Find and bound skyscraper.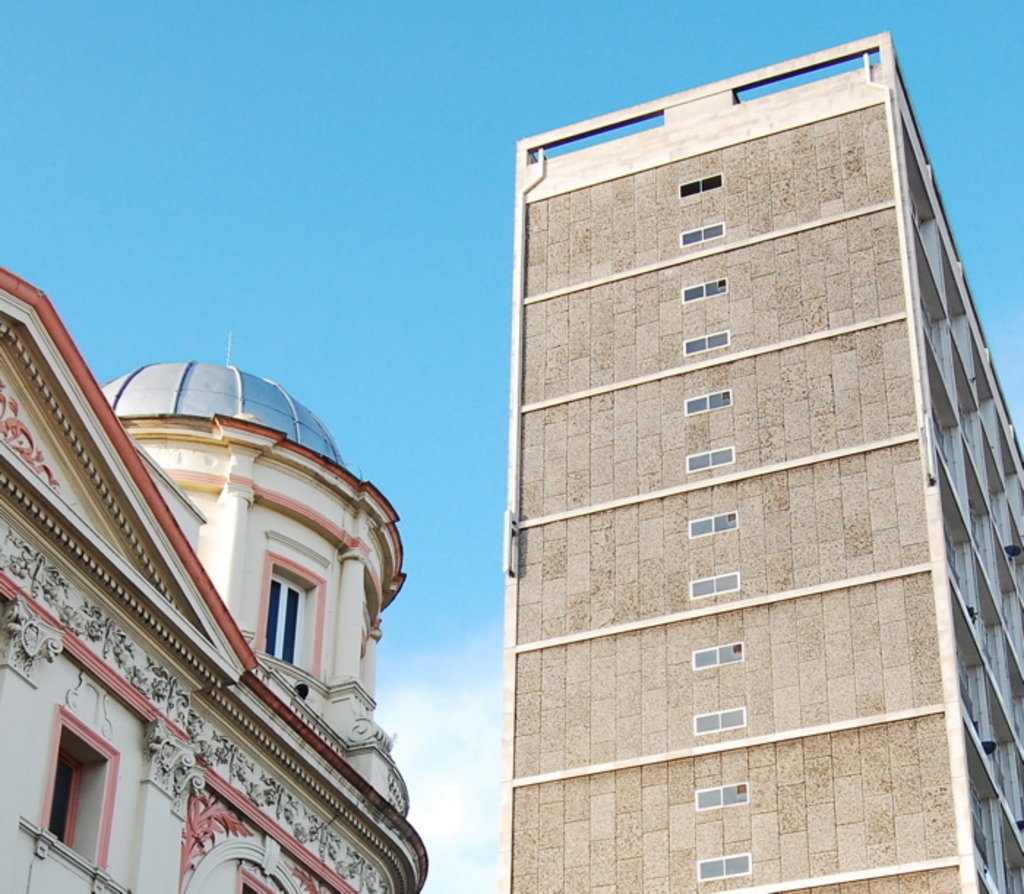
Bound: crop(494, 28, 1023, 893).
